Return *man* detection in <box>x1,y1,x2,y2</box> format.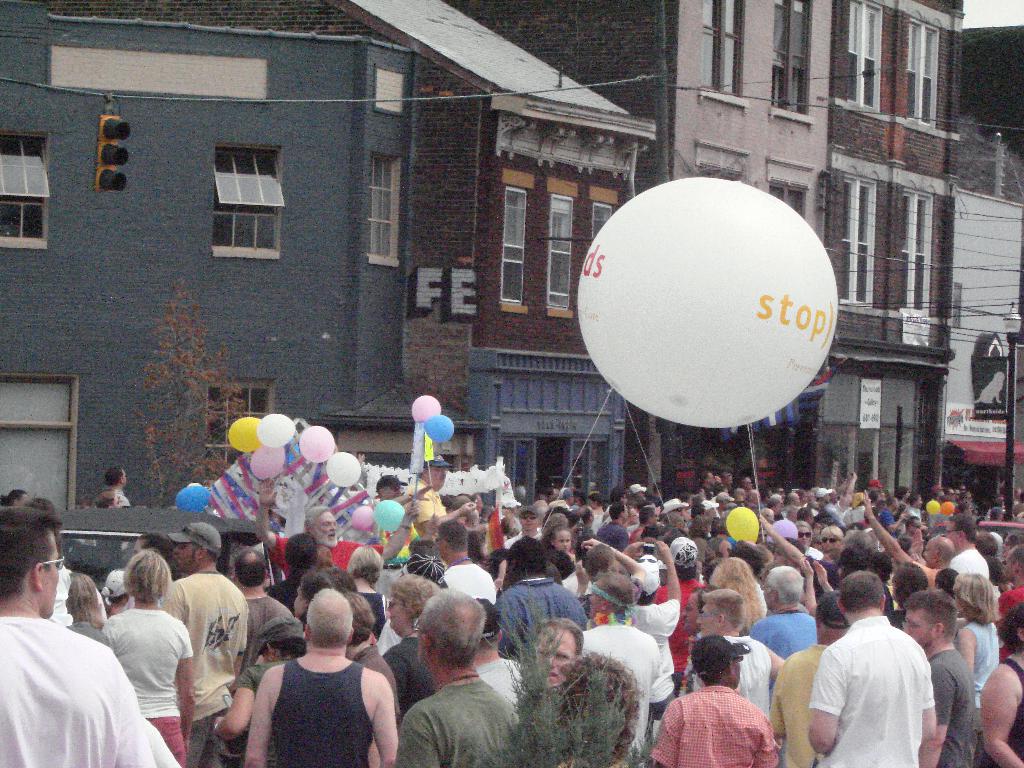
<box>430,518,494,637</box>.
